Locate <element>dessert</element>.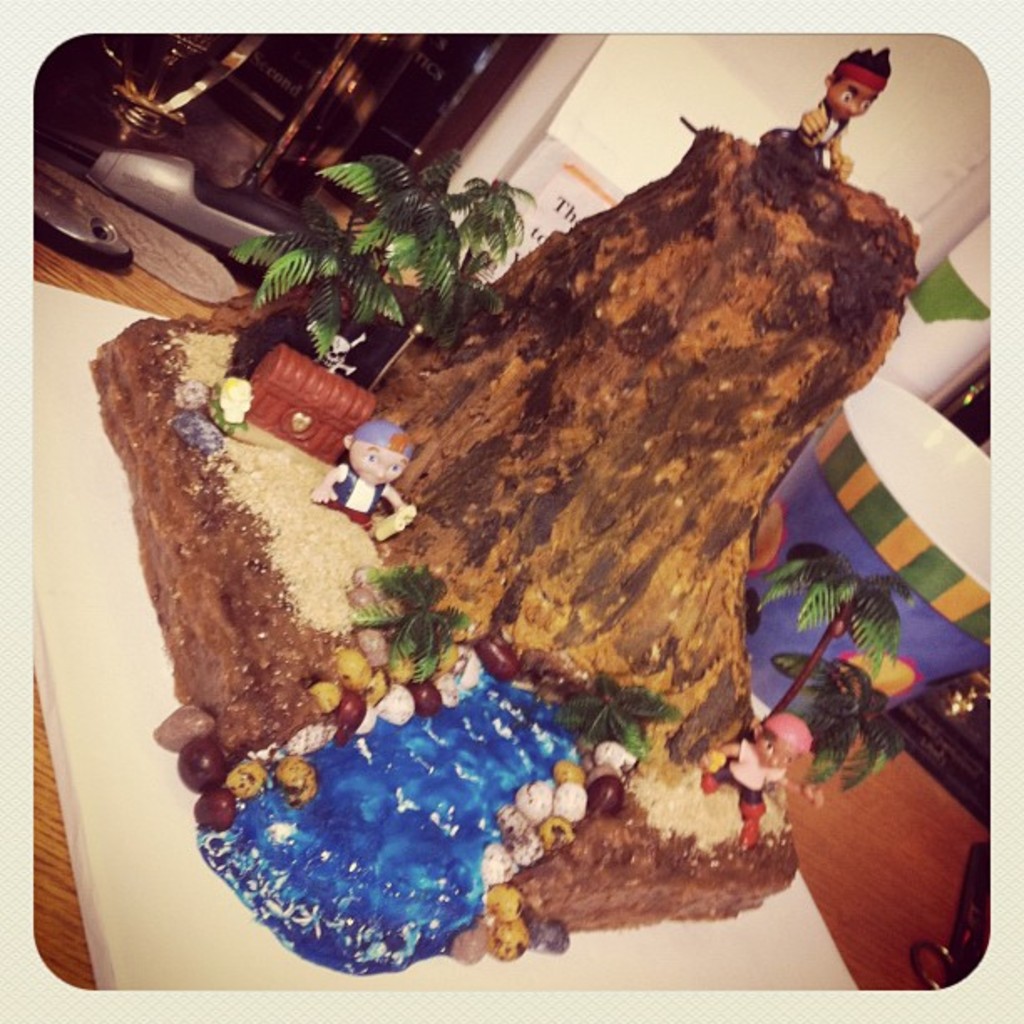
Bounding box: detection(59, 177, 962, 979).
